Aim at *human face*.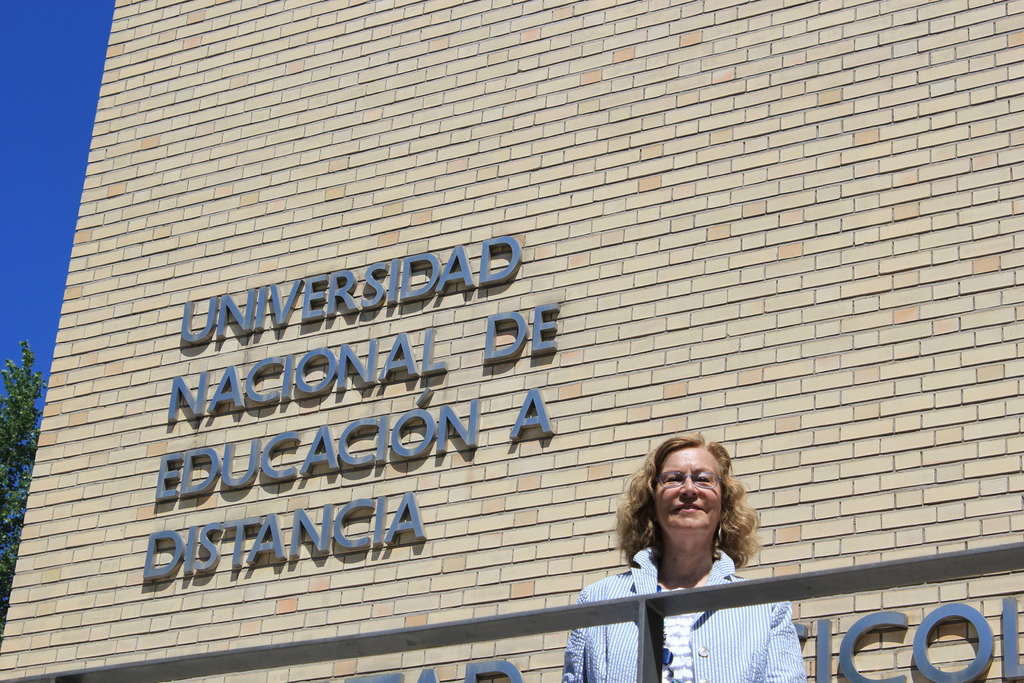
Aimed at [659, 448, 724, 538].
